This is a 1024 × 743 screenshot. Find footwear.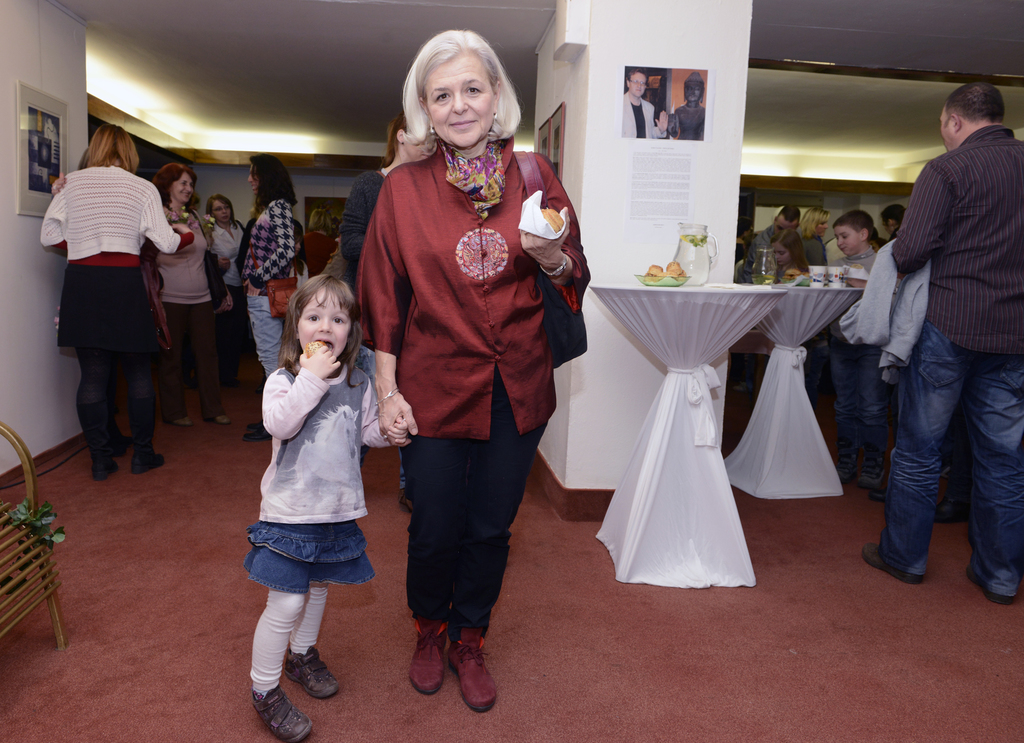
Bounding box: Rect(283, 643, 344, 701).
